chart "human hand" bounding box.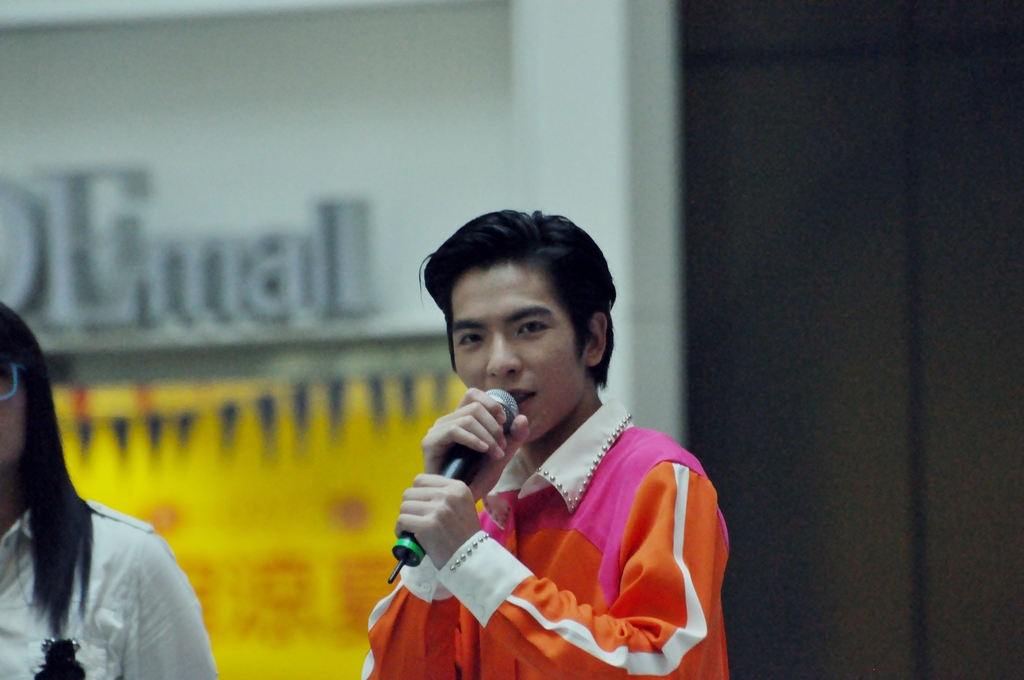
Charted: bbox=[399, 485, 478, 556].
